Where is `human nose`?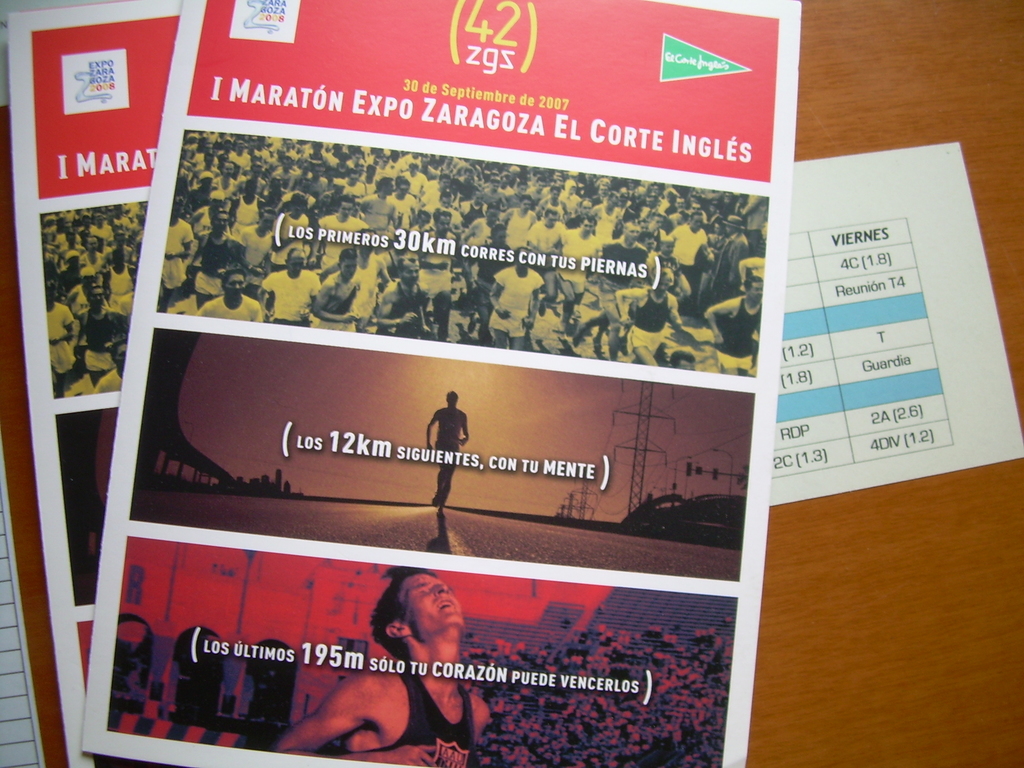
bbox=(432, 585, 448, 600).
